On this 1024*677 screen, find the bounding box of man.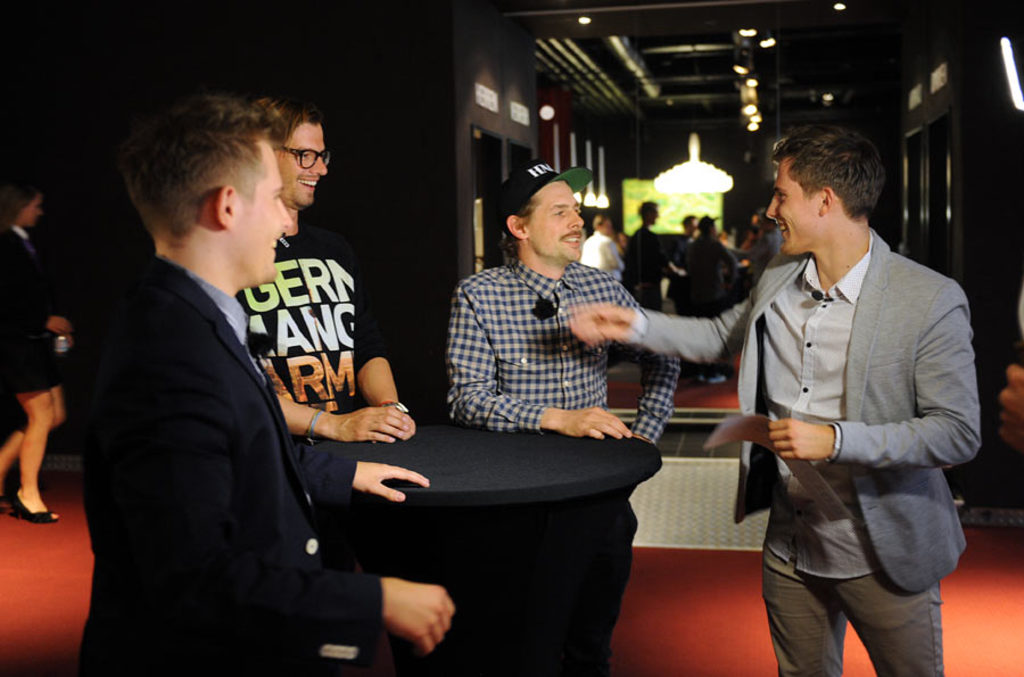
Bounding box: <region>55, 80, 455, 659</region>.
